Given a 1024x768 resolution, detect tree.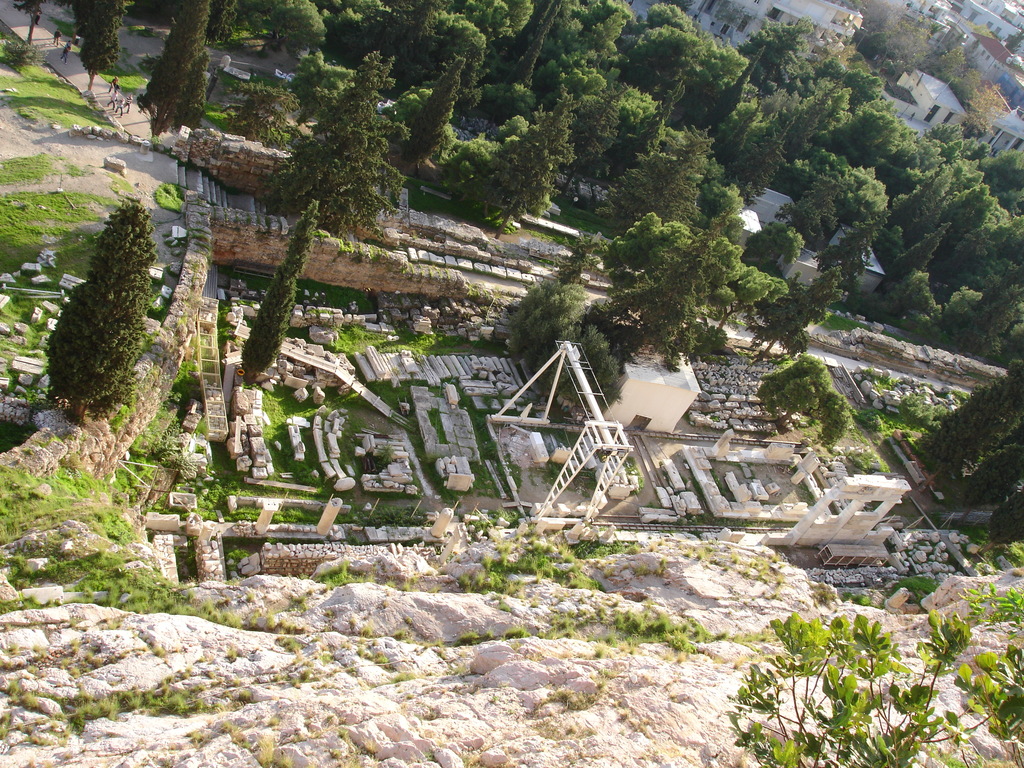
(207,0,255,54).
